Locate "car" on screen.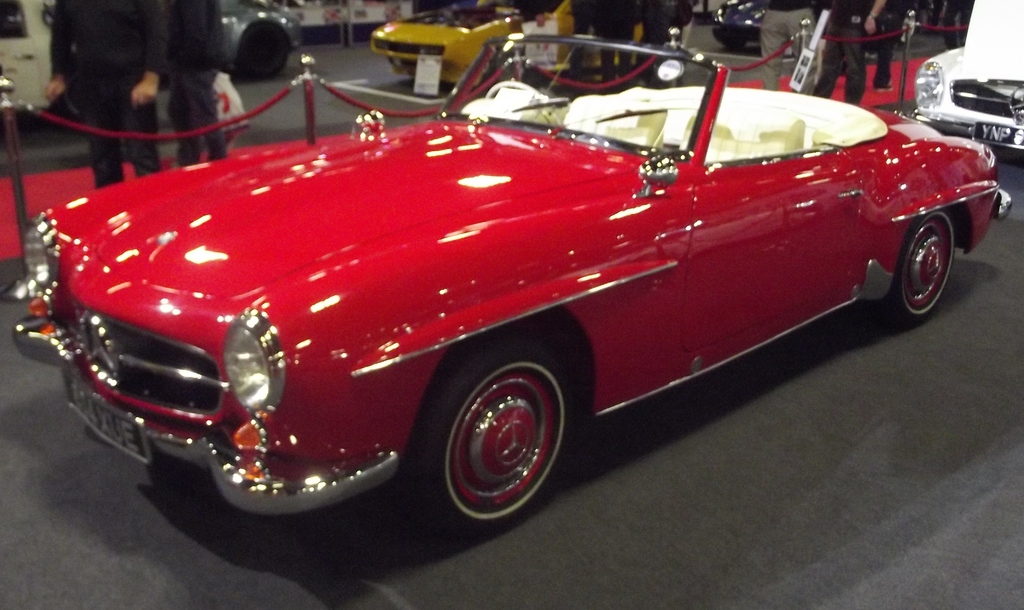
On screen at {"left": 219, "top": 0, "right": 303, "bottom": 81}.
